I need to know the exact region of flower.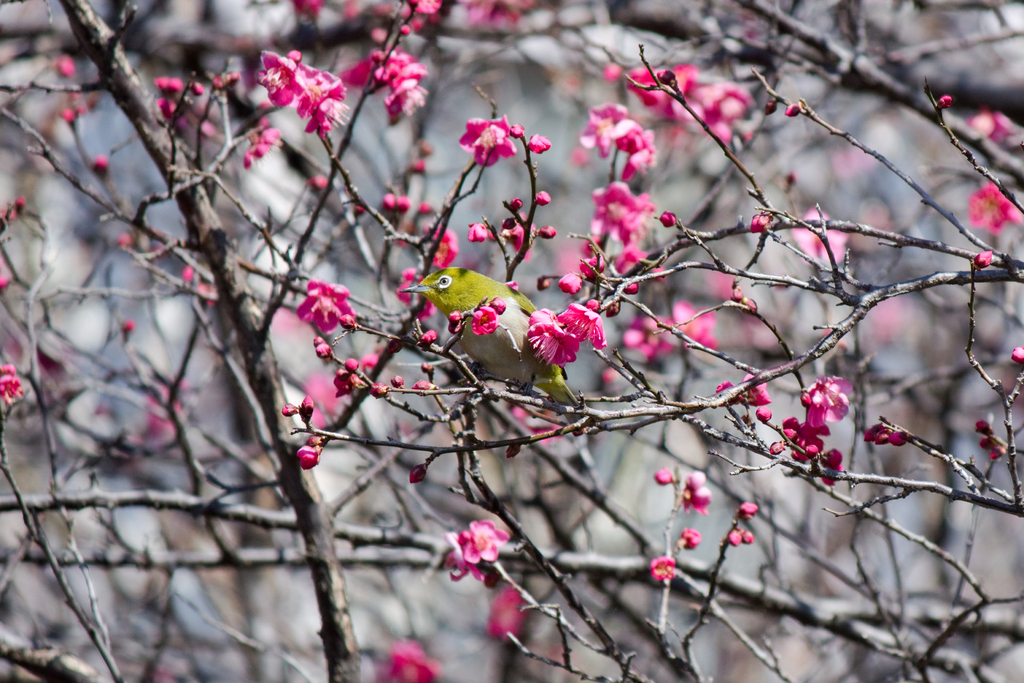
Region: {"left": 93, "top": 152, "right": 107, "bottom": 178}.
